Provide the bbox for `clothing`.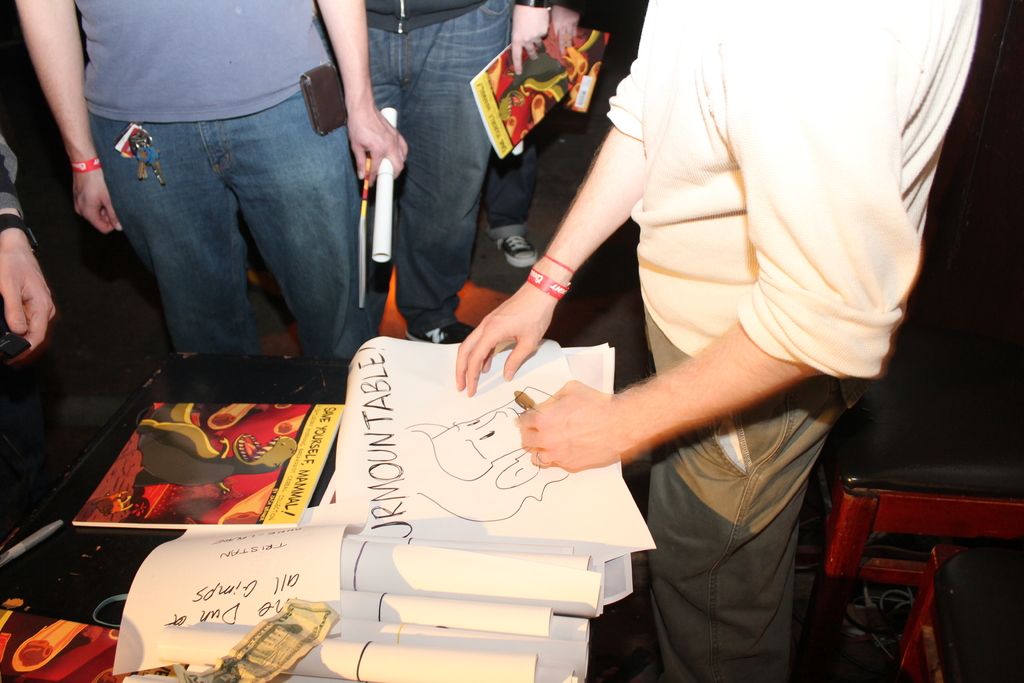
(left=0, top=129, right=23, bottom=211).
